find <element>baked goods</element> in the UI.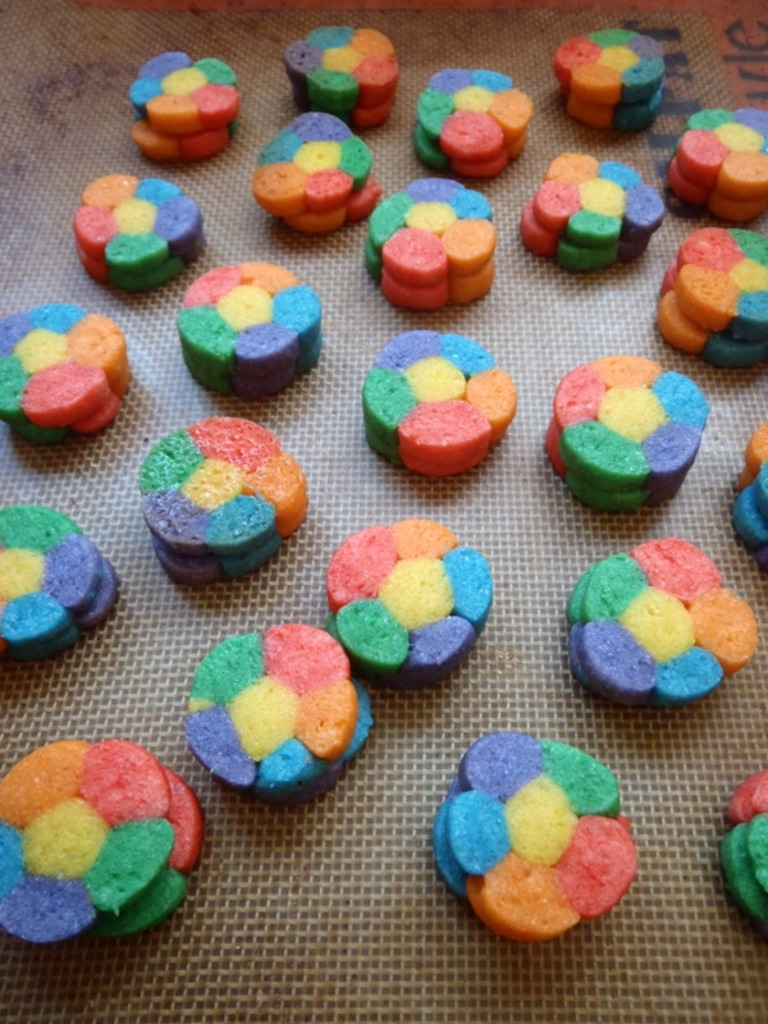
UI element at region(547, 27, 664, 133).
